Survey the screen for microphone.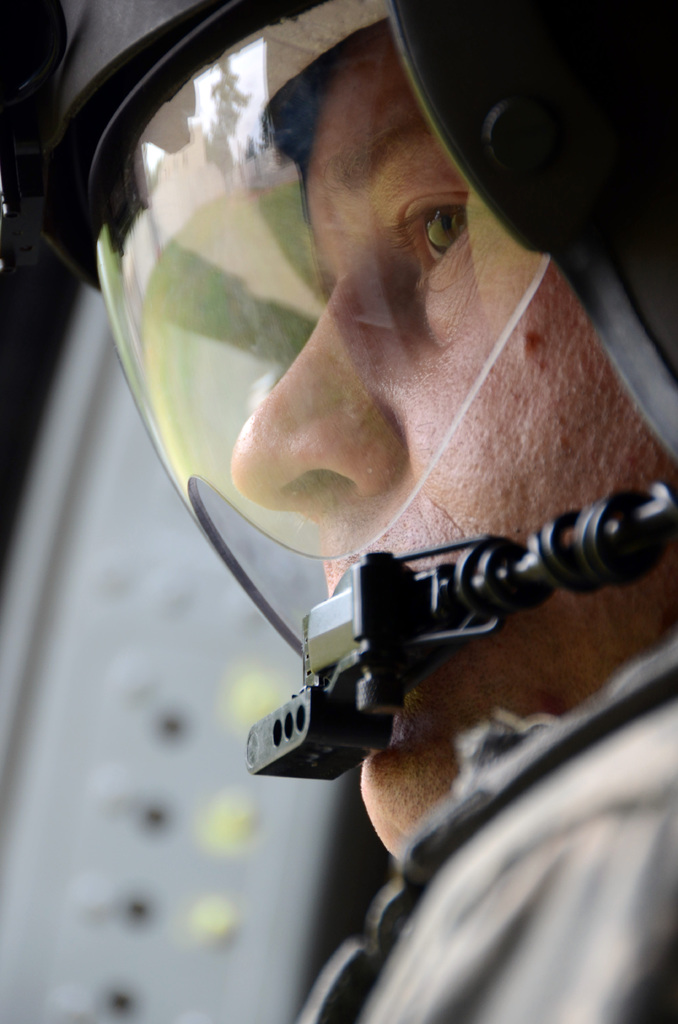
Survey found: <bbox>242, 690, 410, 791</bbox>.
